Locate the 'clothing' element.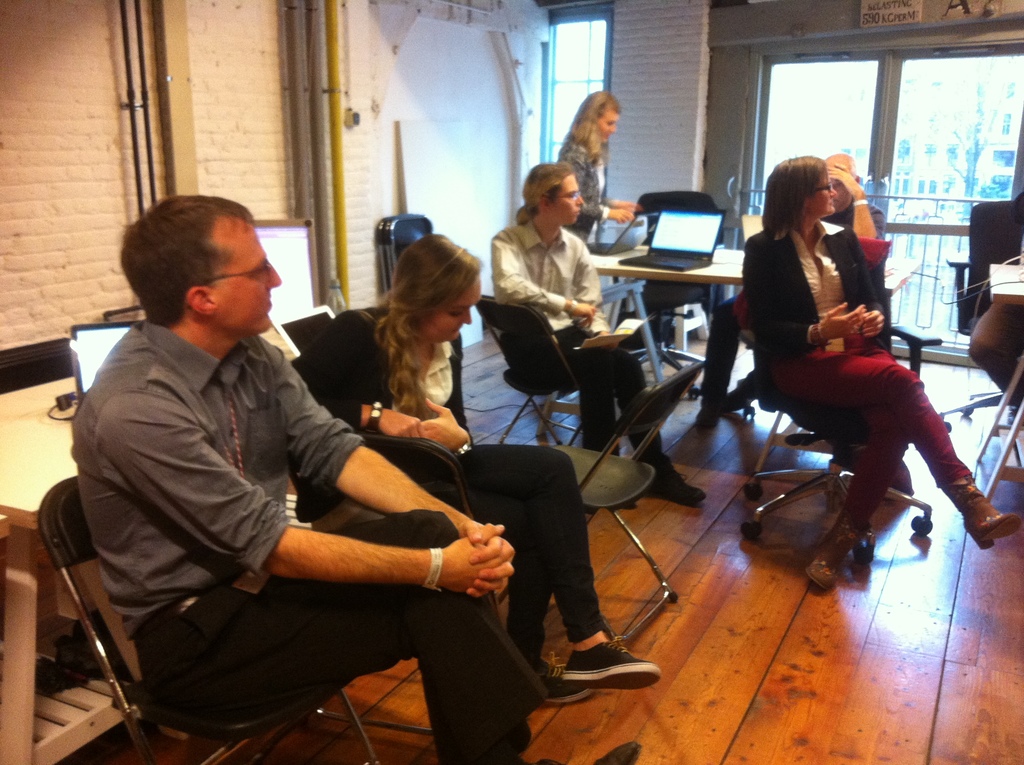
Element bbox: 748/219/970/531.
